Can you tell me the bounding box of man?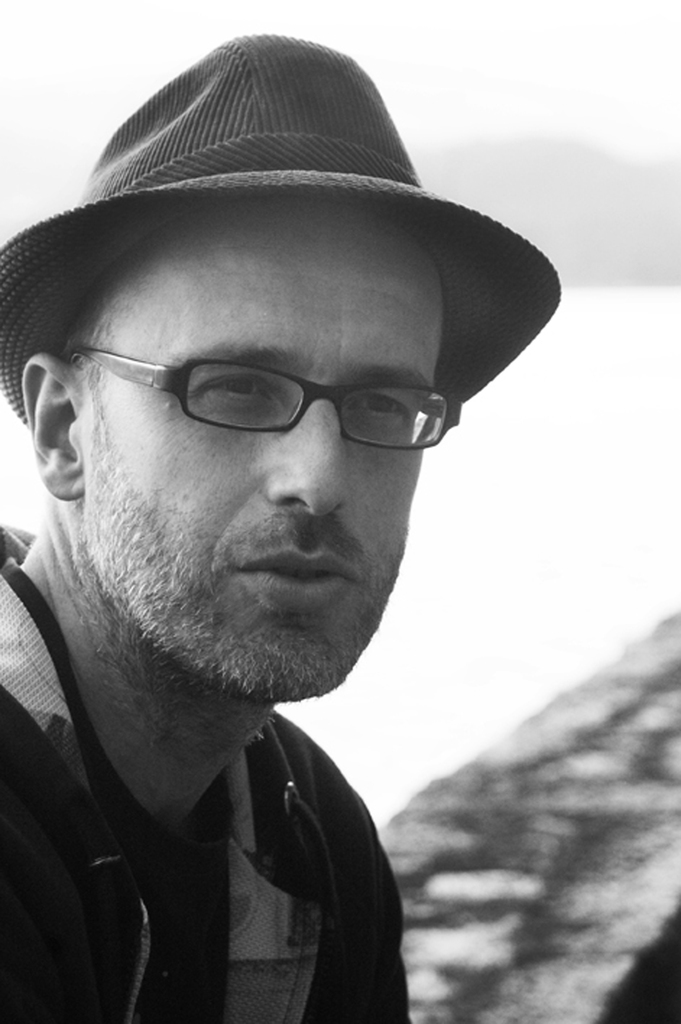
pyautogui.locateOnScreen(0, 40, 566, 1012).
